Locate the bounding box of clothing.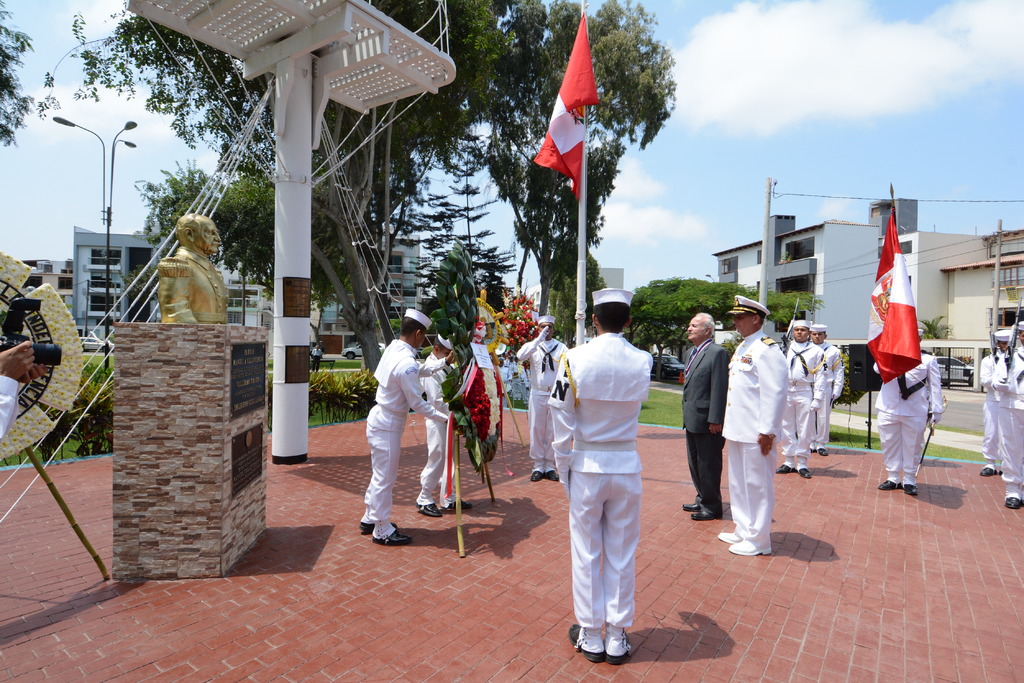
Bounding box: Rect(412, 343, 454, 496).
